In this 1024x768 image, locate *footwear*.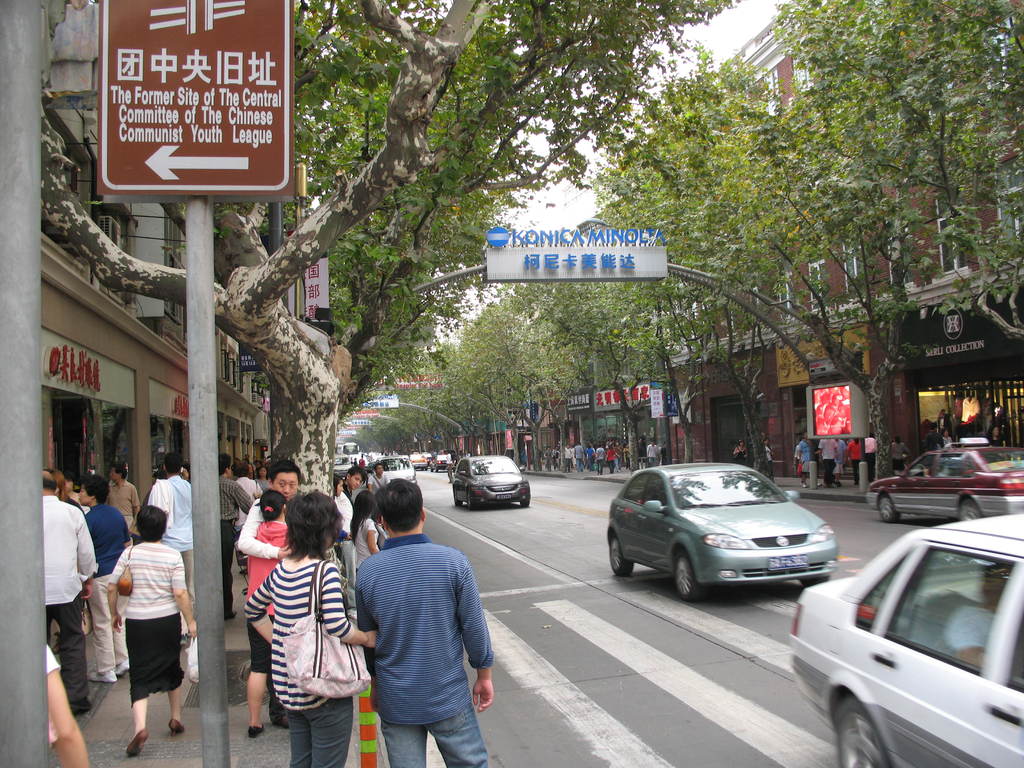
Bounding box: {"left": 87, "top": 669, "right": 118, "bottom": 683}.
